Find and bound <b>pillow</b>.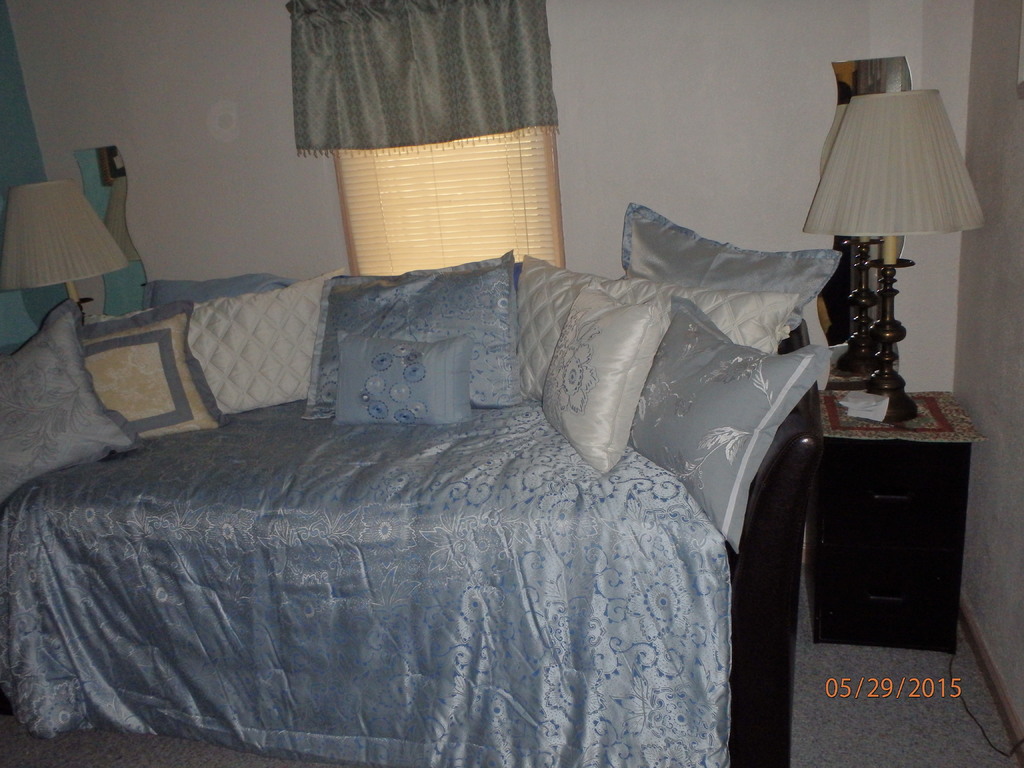
Bound: (173,268,367,406).
